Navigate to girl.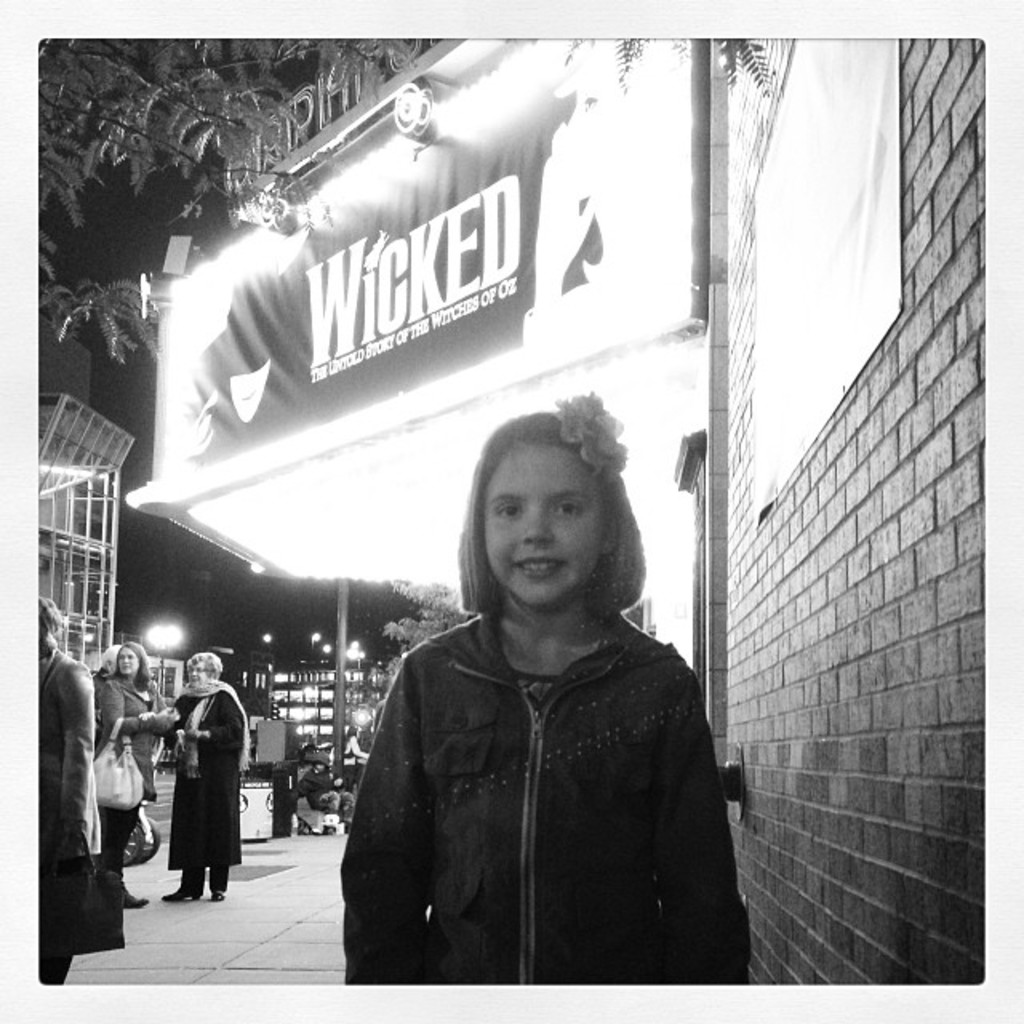
Navigation target: BBox(338, 394, 752, 995).
